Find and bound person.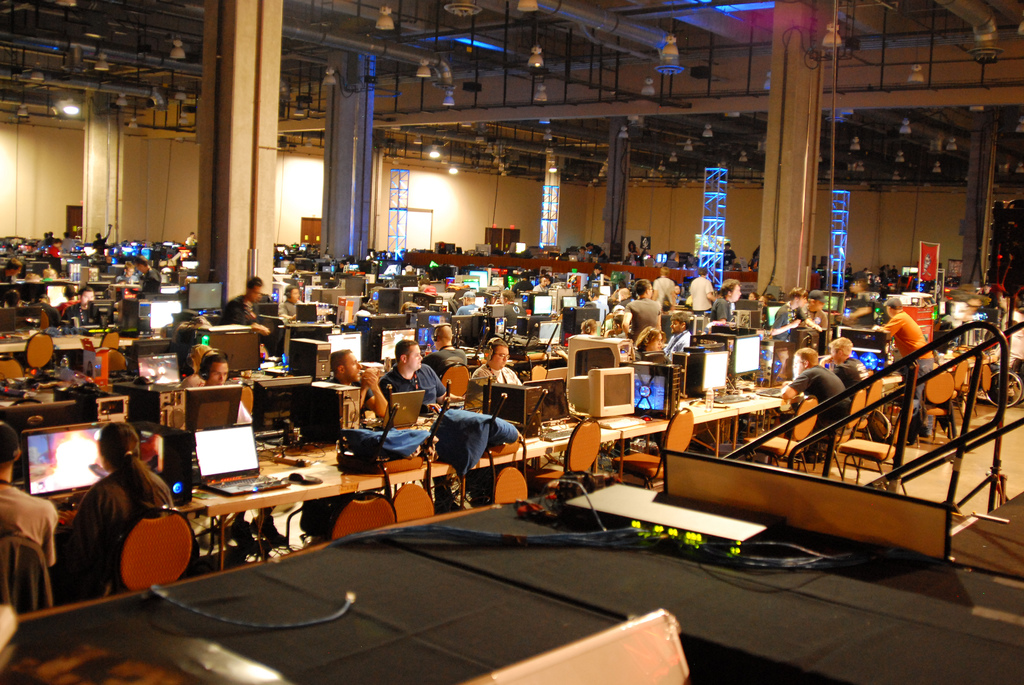
Bound: [left=451, top=286, right=484, bottom=322].
